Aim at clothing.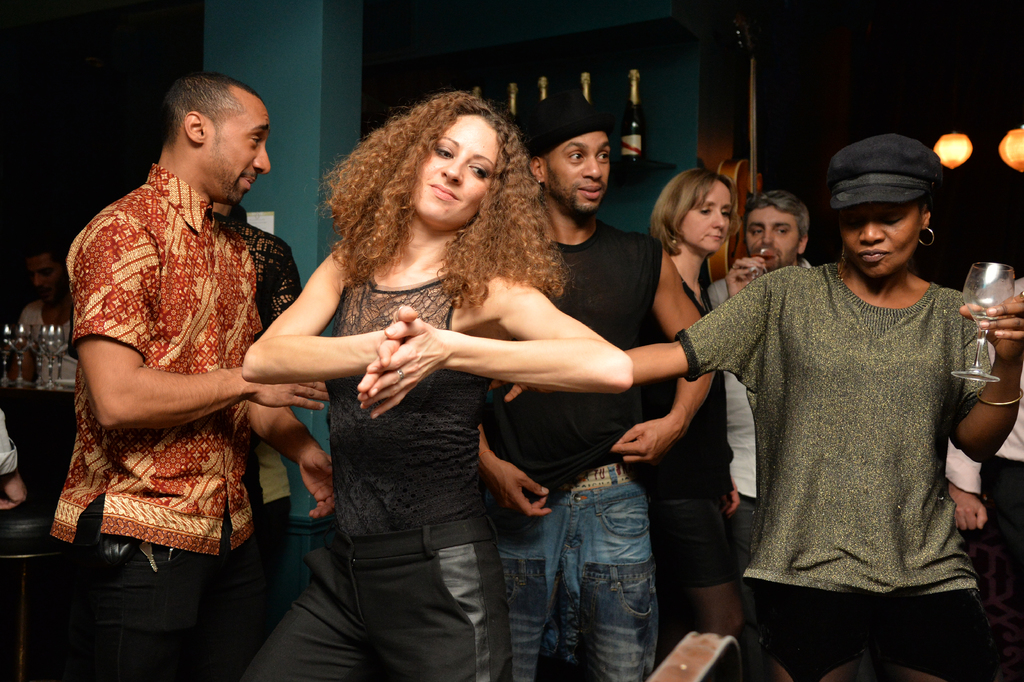
Aimed at Rect(481, 211, 665, 520).
